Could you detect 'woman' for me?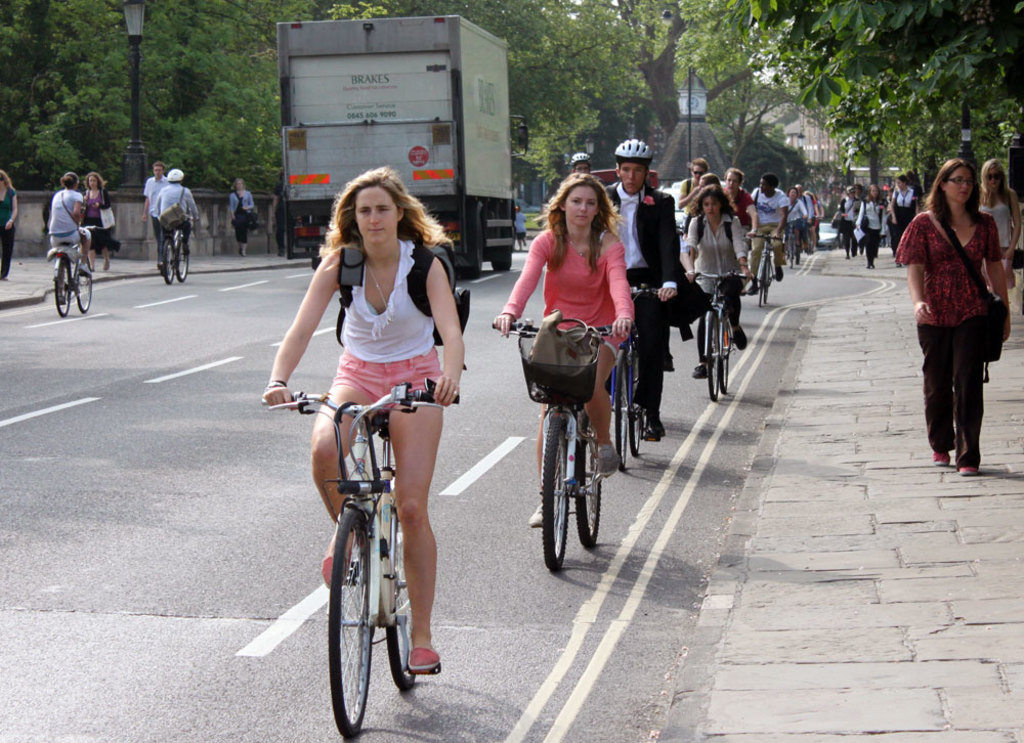
Detection result: pyautogui.locateOnScreen(42, 164, 97, 283).
